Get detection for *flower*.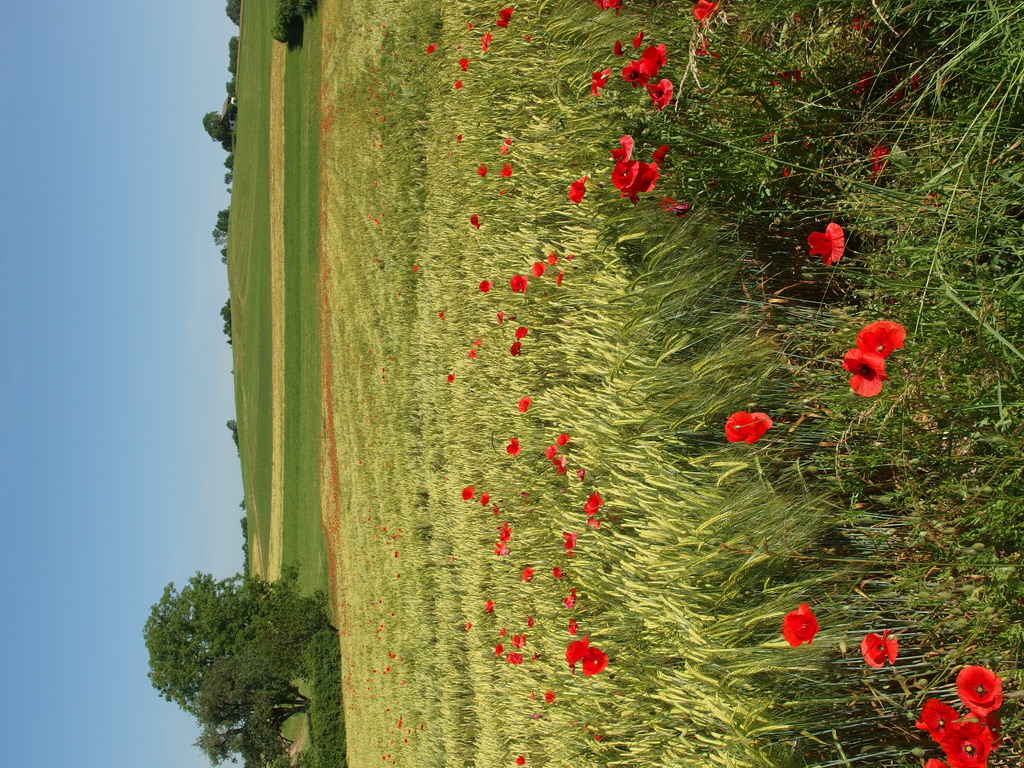
Detection: bbox(570, 464, 589, 475).
